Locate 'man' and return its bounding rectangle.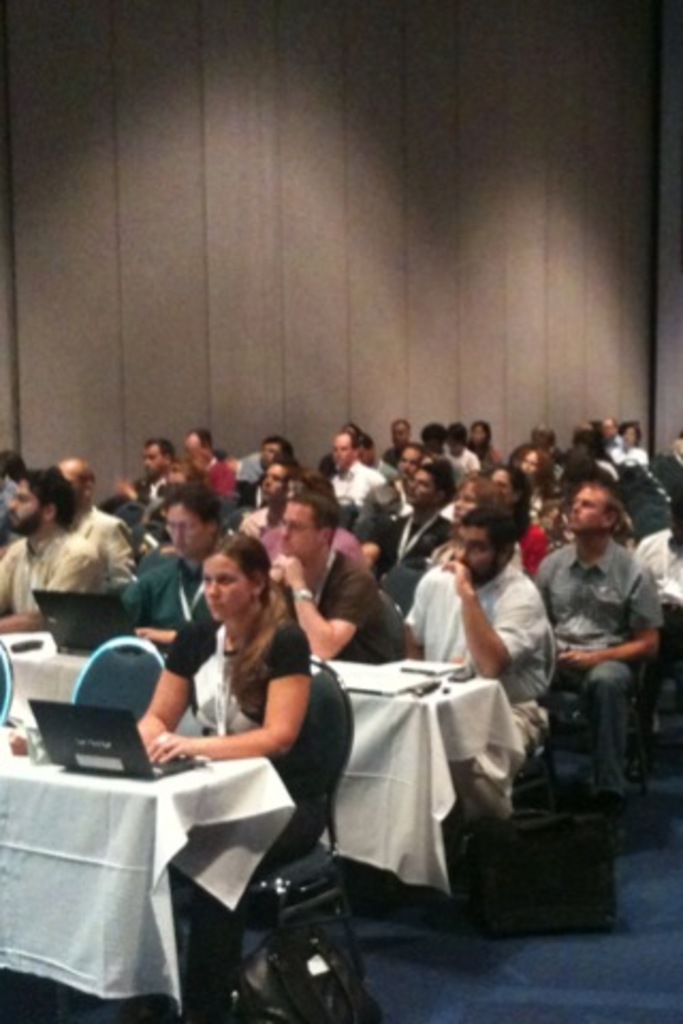
412, 422, 465, 495.
